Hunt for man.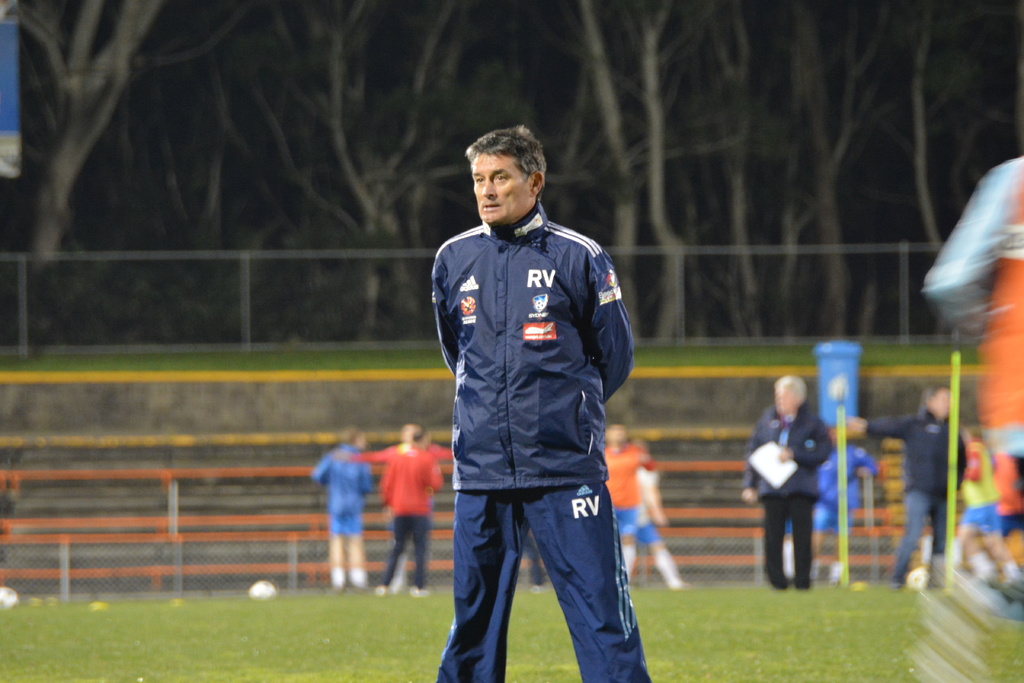
Hunted down at l=918, t=152, r=1023, b=620.
